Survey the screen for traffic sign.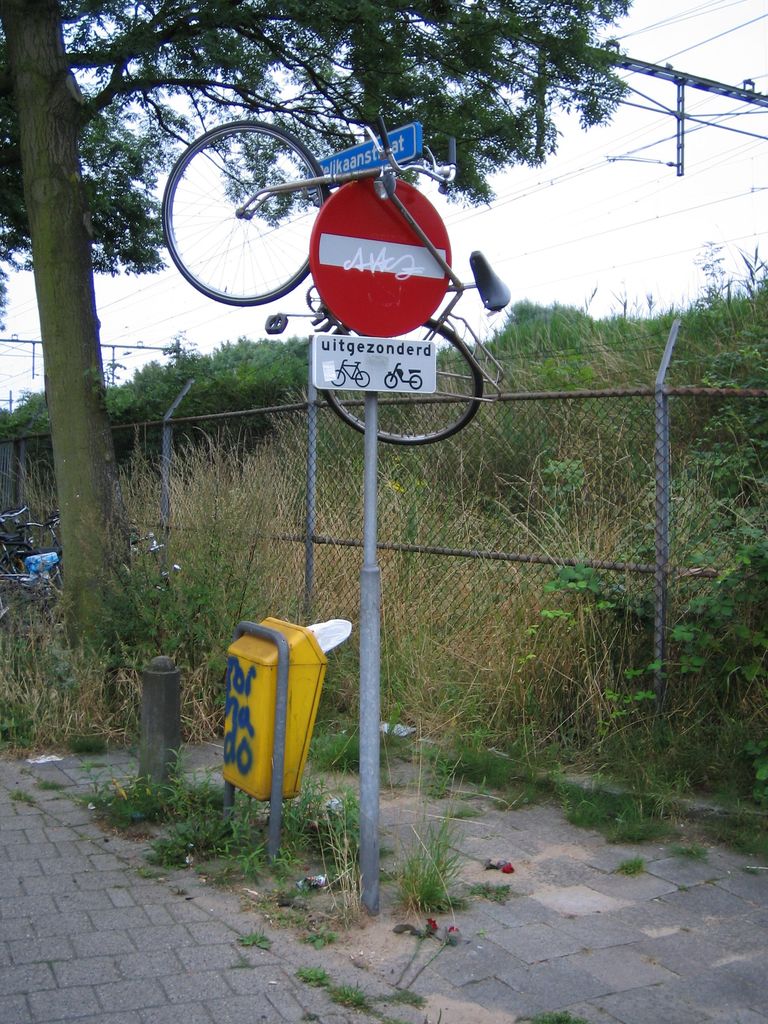
Survey found: (305, 335, 442, 400).
